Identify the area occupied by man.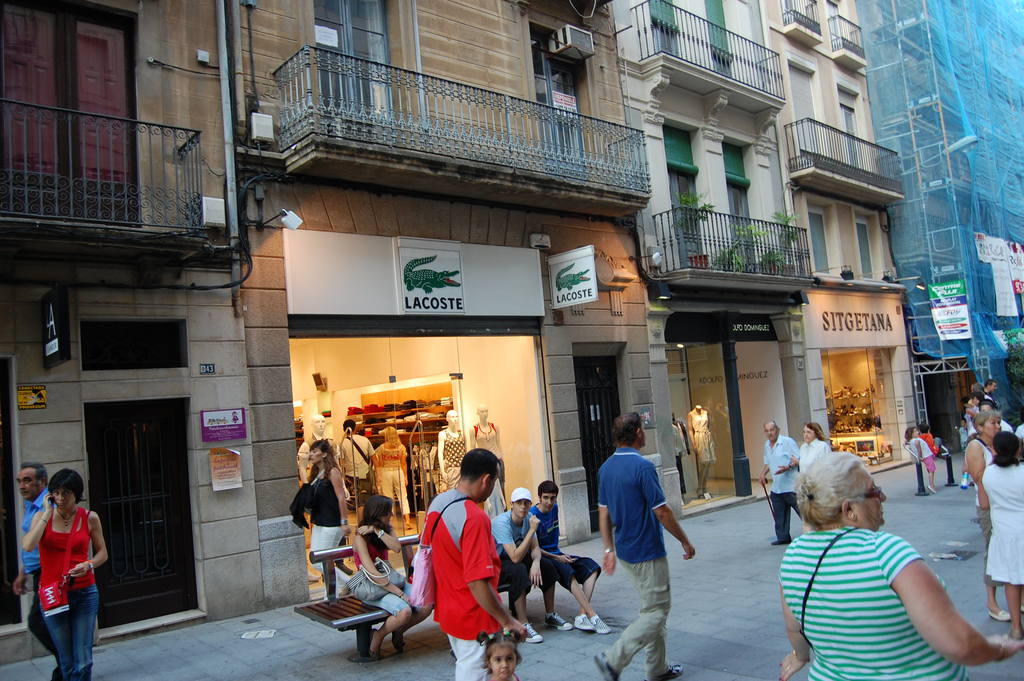
Area: x1=488 y1=482 x2=543 y2=642.
